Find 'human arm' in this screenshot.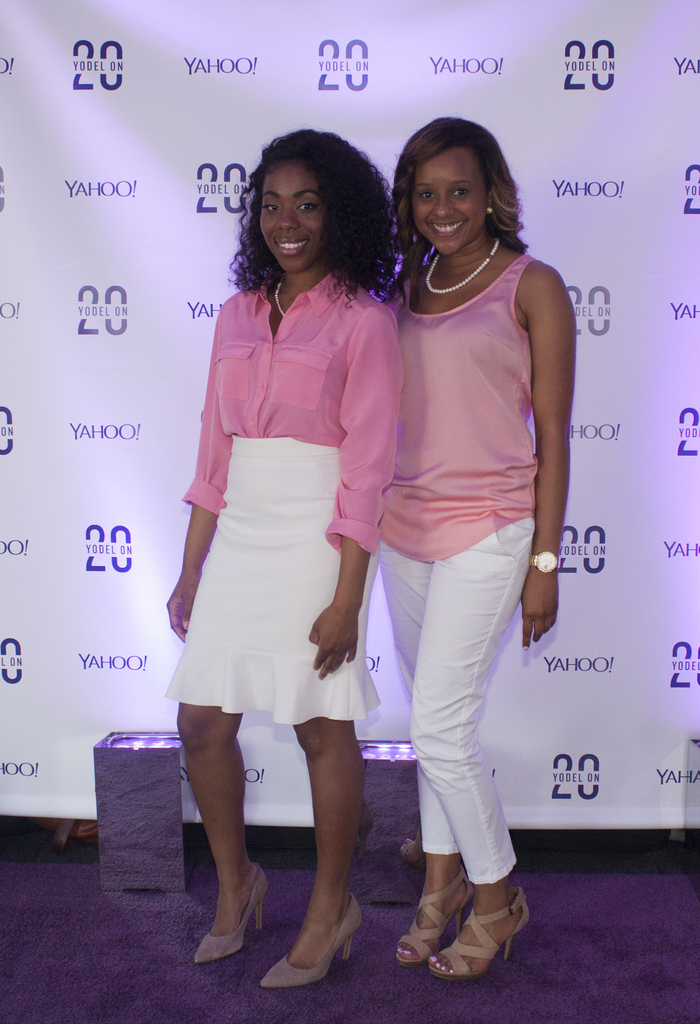
The bounding box for 'human arm' is bbox(163, 293, 234, 631).
